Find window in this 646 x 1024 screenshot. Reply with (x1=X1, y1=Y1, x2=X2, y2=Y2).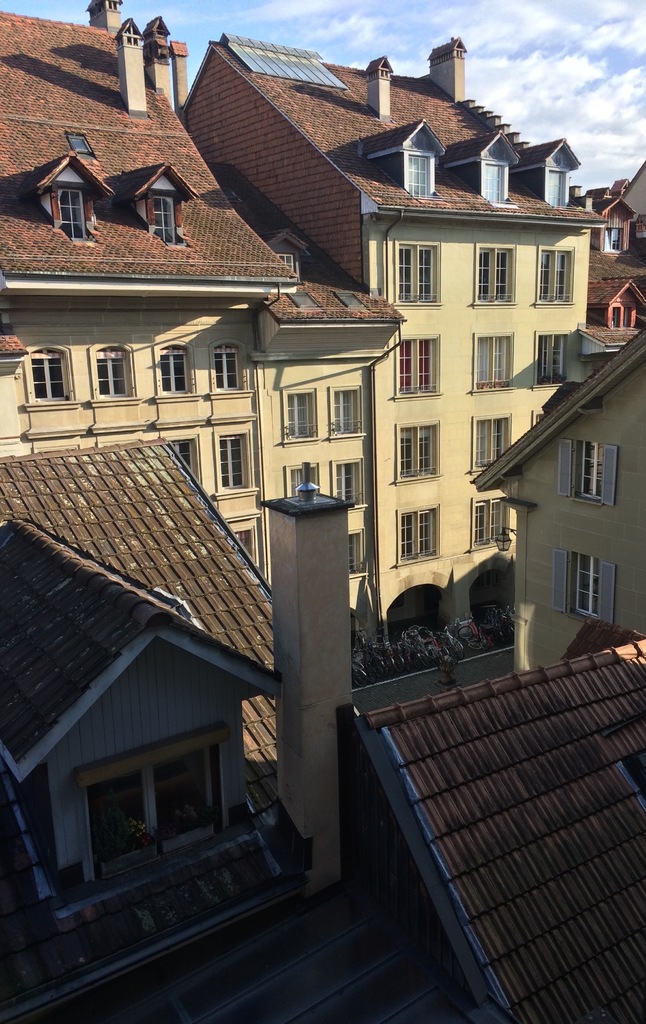
(x1=466, y1=412, x2=512, y2=475).
